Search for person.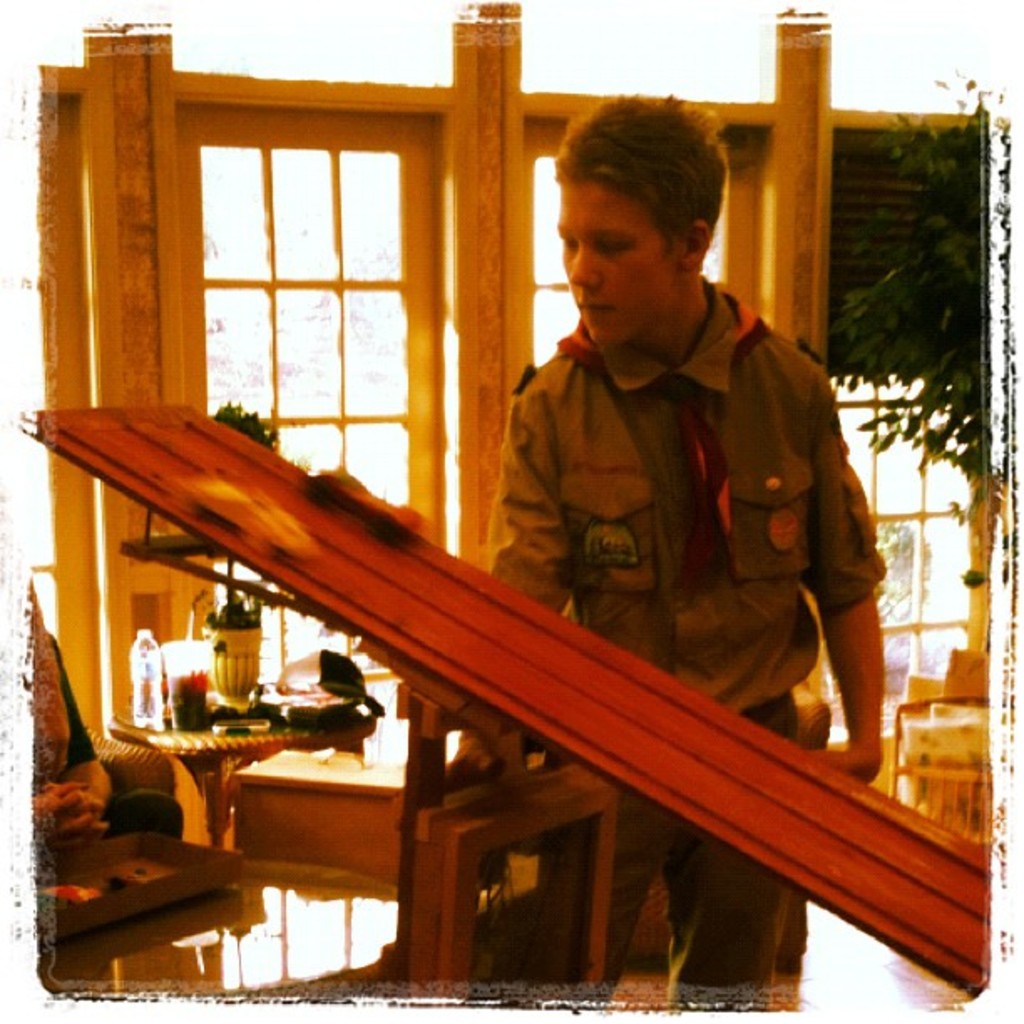
Found at 392/92/883/1016.
